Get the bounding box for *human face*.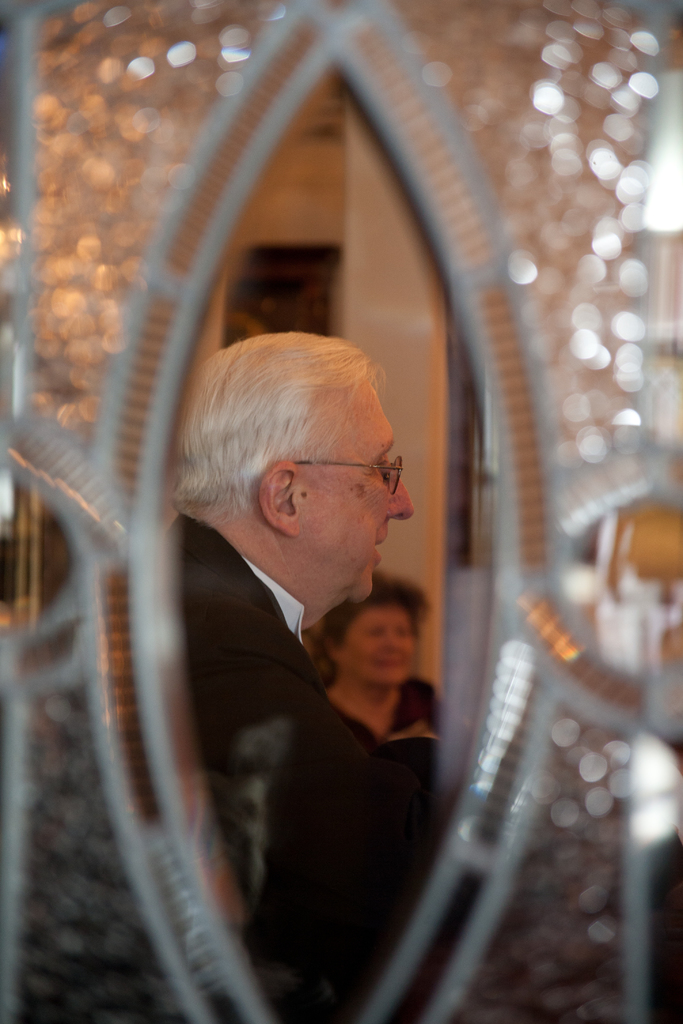
342,601,418,685.
